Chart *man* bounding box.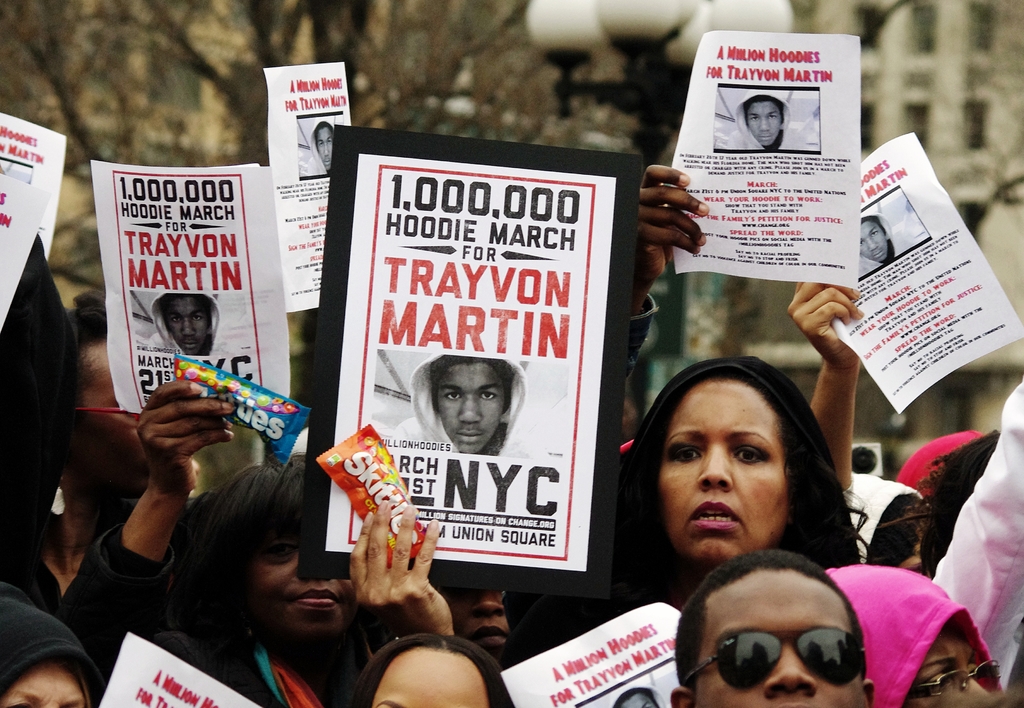
Charted: <region>134, 276, 243, 357</region>.
